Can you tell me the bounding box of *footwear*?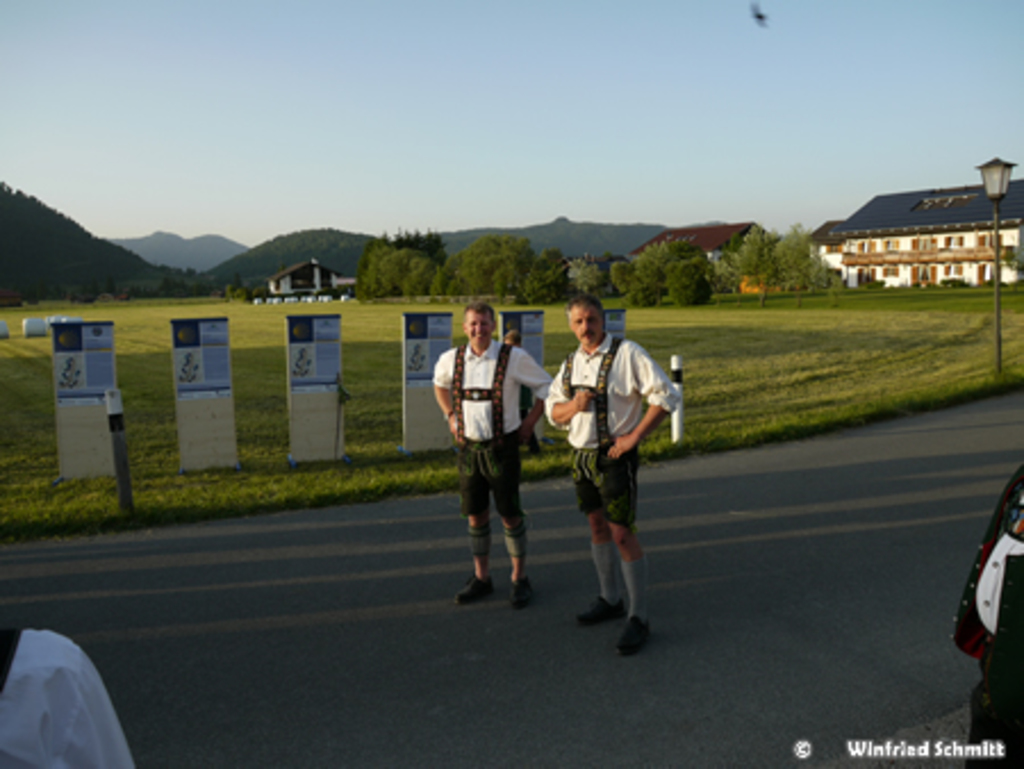
(614,619,644,660).
